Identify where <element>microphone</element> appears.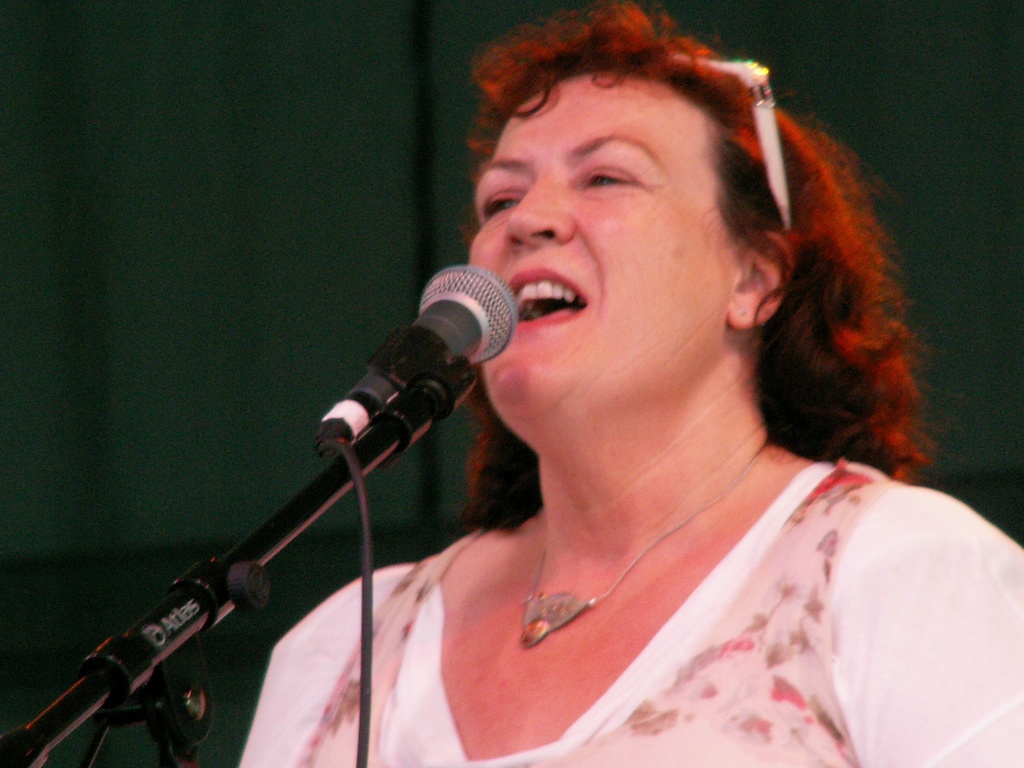
Appears at [left=307, top=262, right=518, bottom=479].
